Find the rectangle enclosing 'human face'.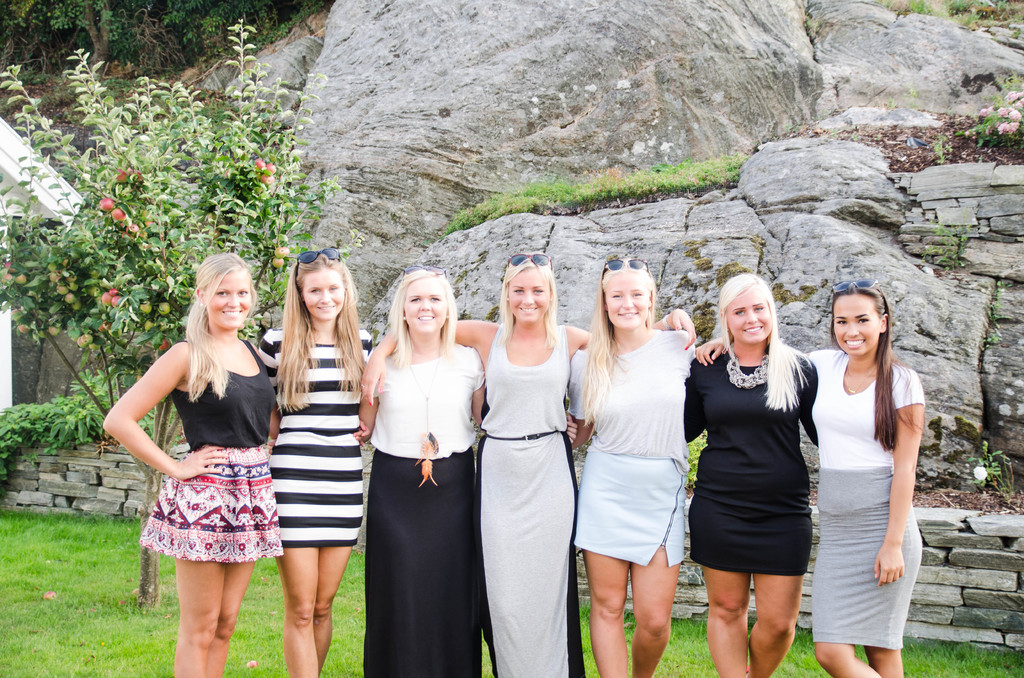
<bbox>303, 266, 349, 326</bbox>.
